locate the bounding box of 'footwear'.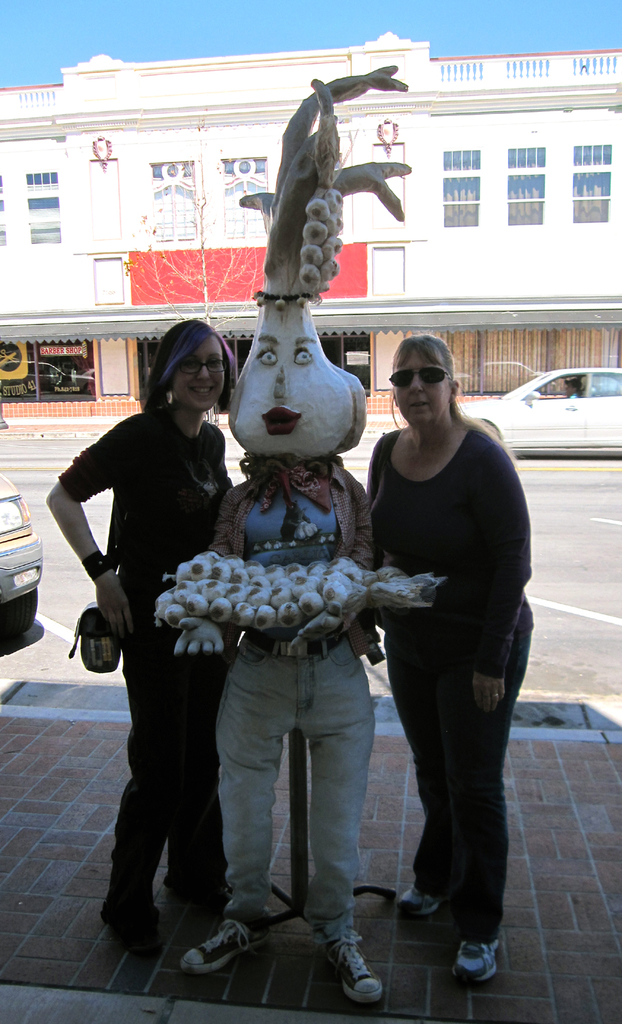
Bounding box: <region>452, 928, 510, 982</region>.
